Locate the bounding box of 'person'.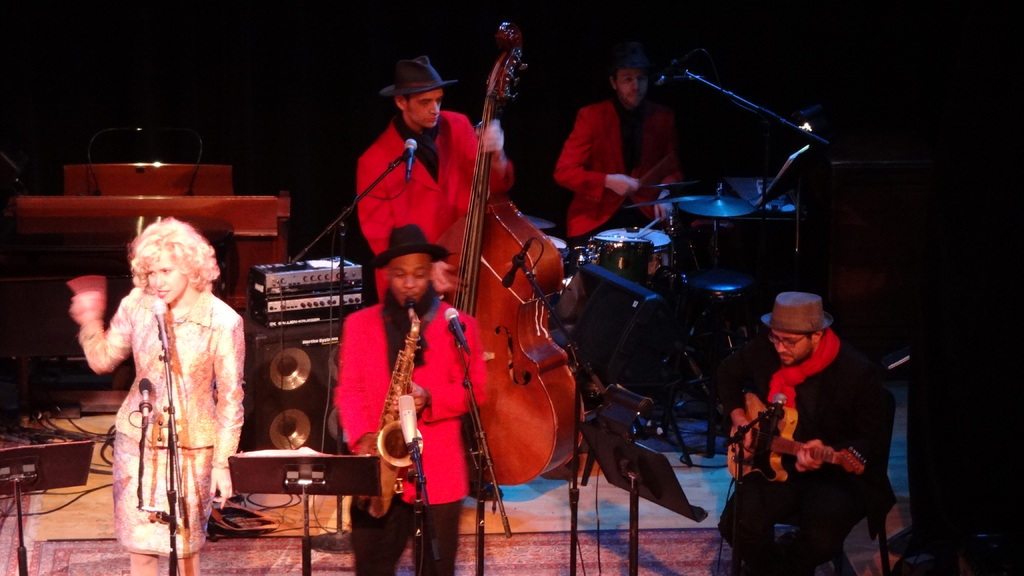
Bounding box: Rect(550, 44, 685, 268).
